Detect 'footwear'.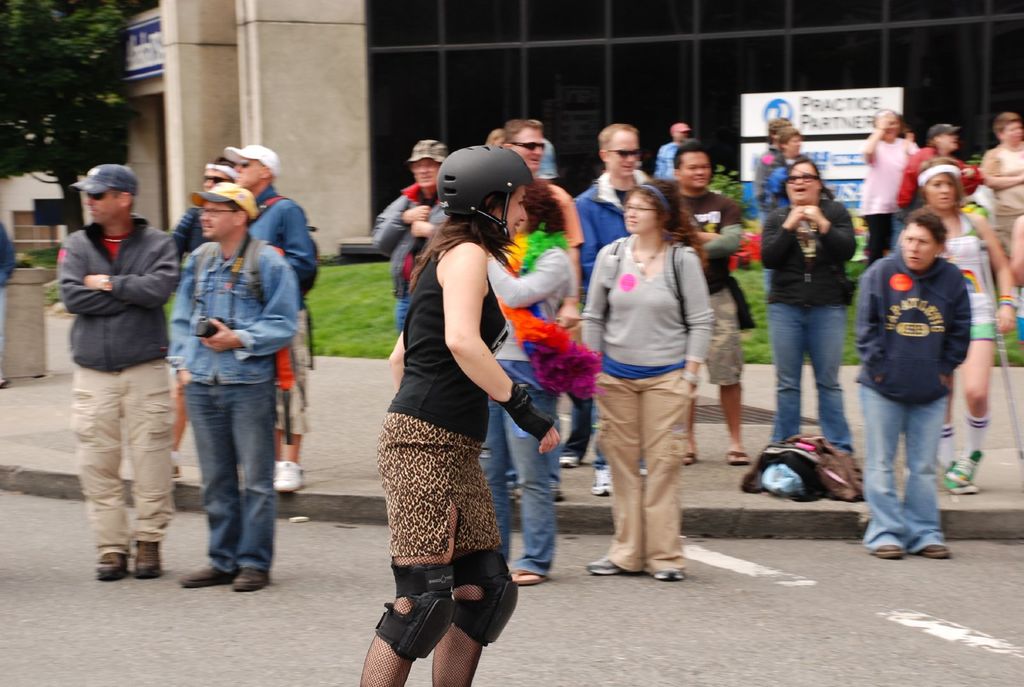
Detected at <bbox>559, 452, 583, 473</bbox>.
